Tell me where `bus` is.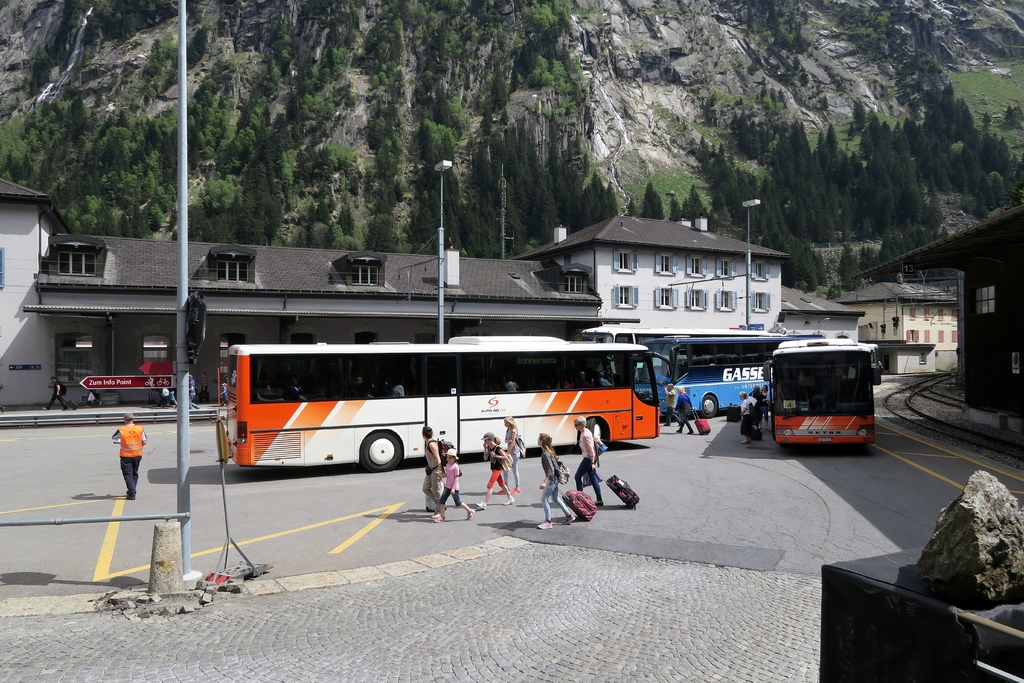
`bus` is at pyautogui.locateOnScreen(225, 336, 669, 470).
